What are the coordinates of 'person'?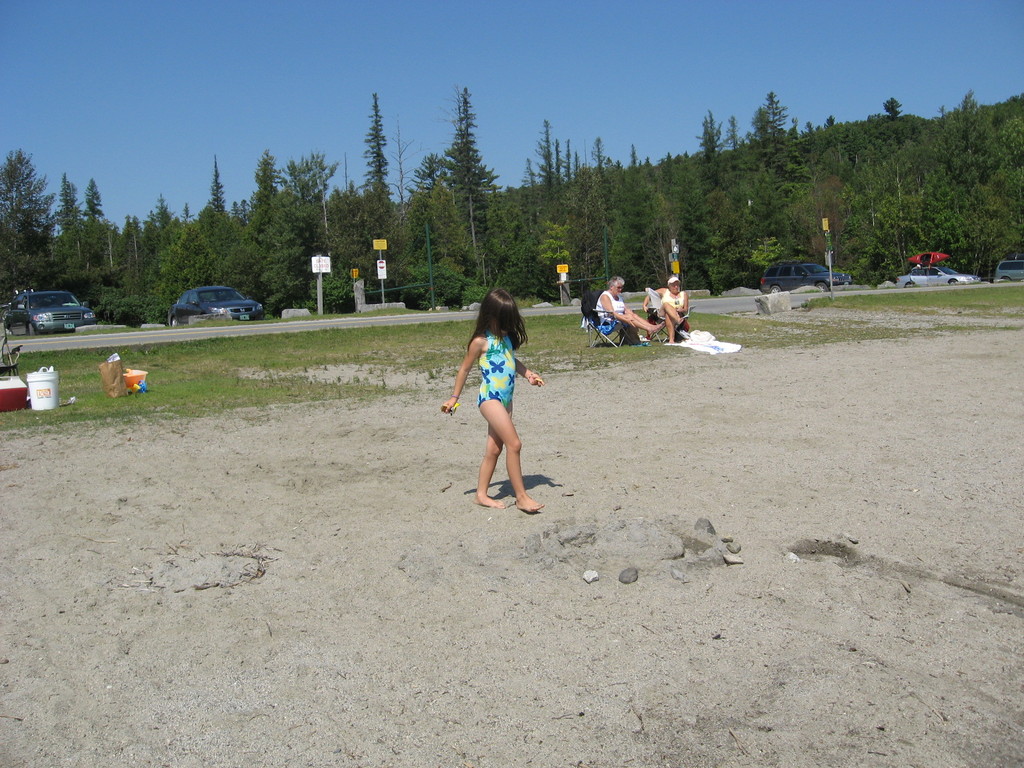
rect(593, 273, 667, 337).
